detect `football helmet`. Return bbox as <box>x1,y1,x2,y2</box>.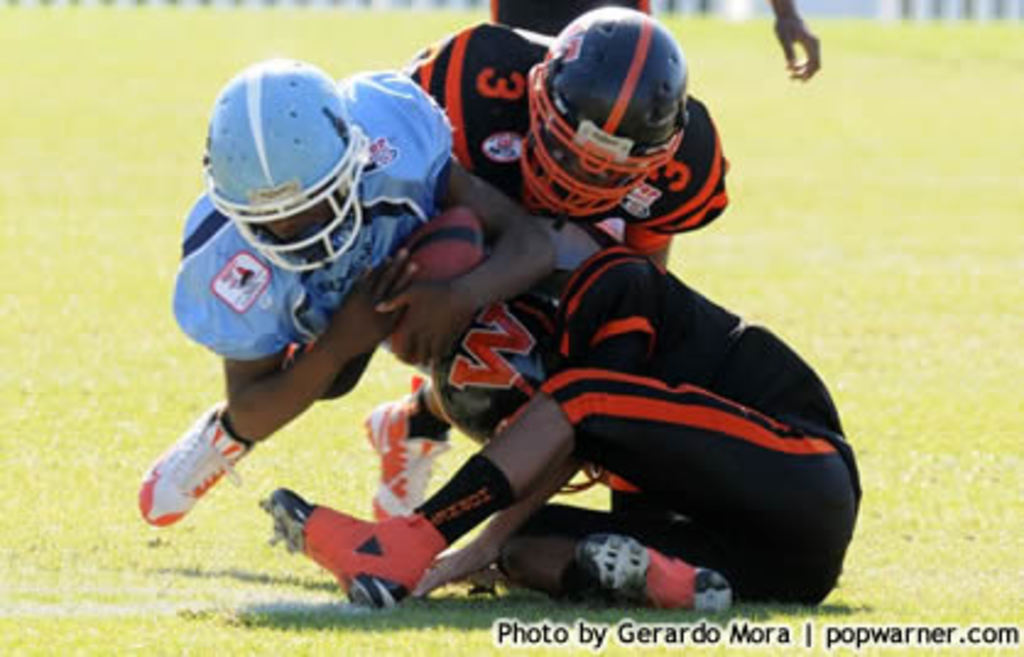
<box>198,54,365,277</box>.
